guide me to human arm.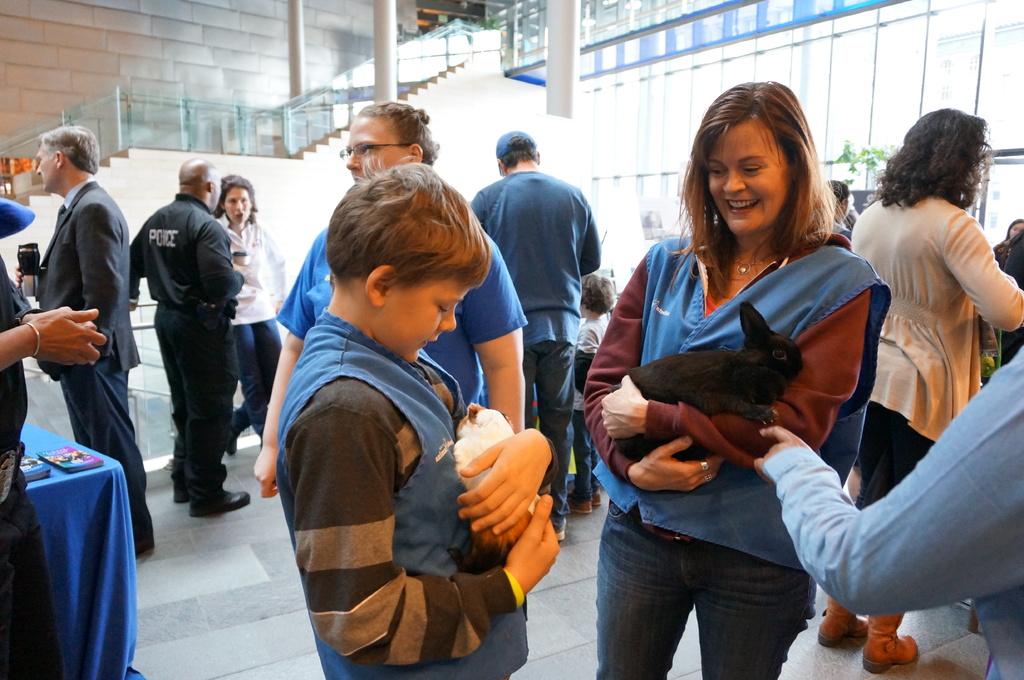
Guidance: bbox=[567, 184, 608, 289].
